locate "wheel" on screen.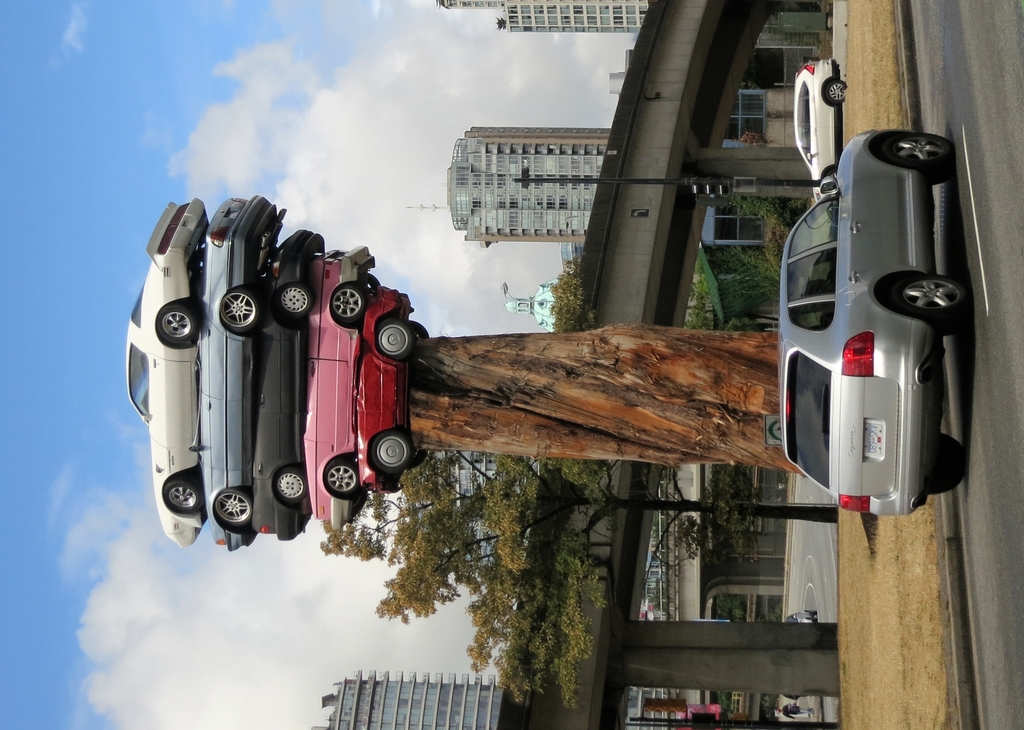
On screen at detection(412, 319, 428, 344).
